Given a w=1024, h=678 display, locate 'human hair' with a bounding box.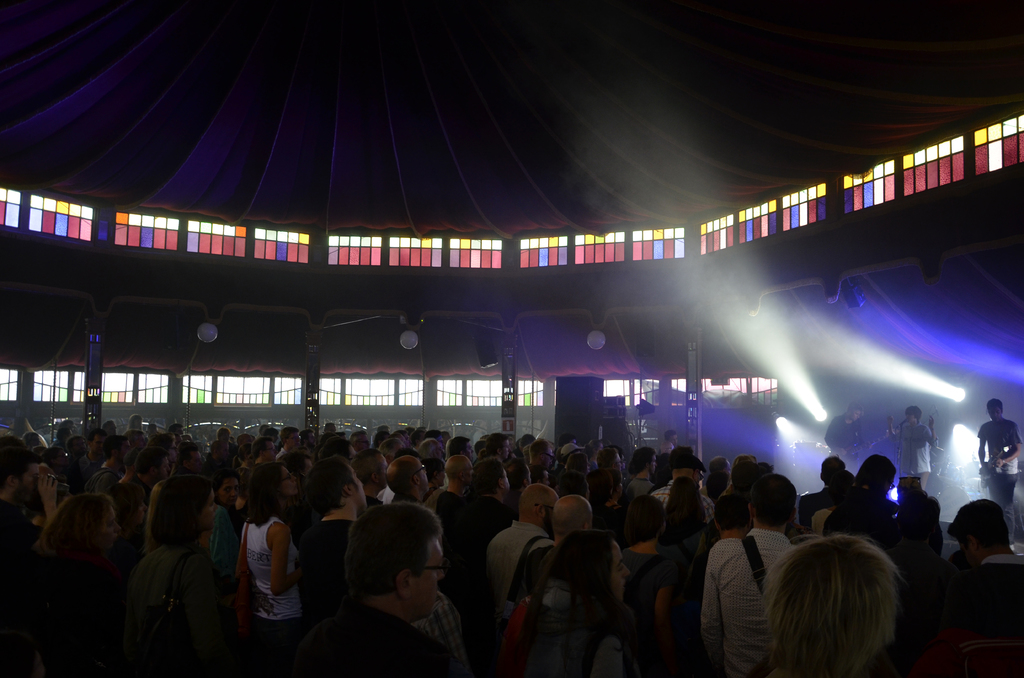
Located: x1=531 y1=528 x2=614 y2=665.
